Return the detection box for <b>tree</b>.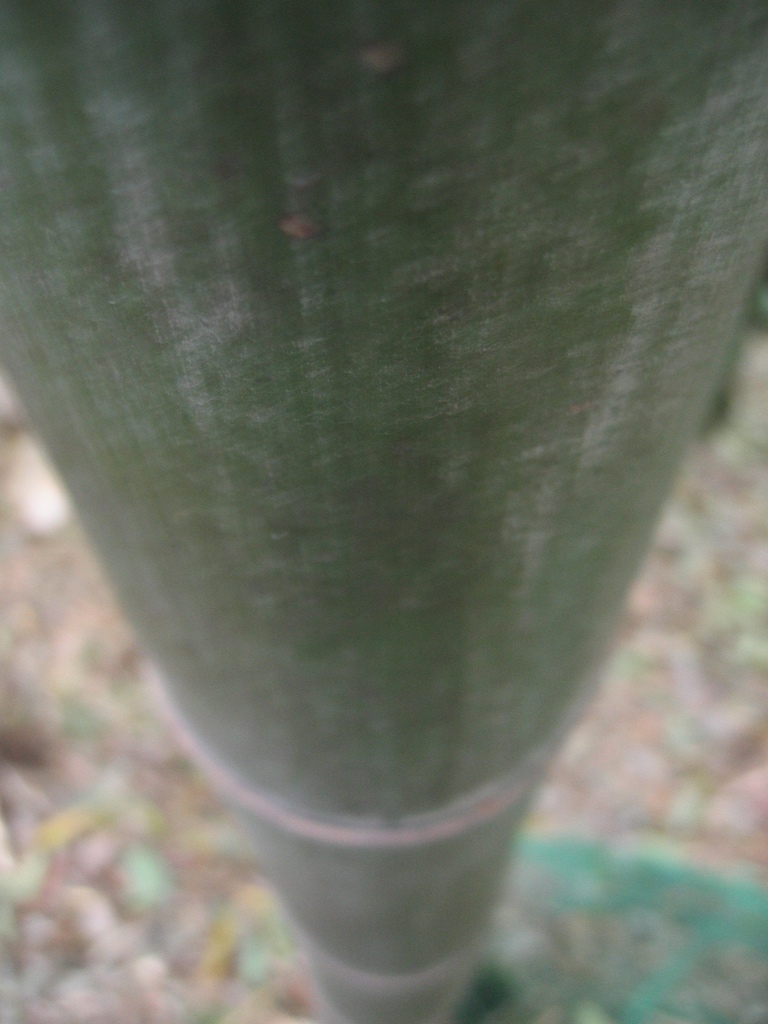
0, 0, 765, 1018.
